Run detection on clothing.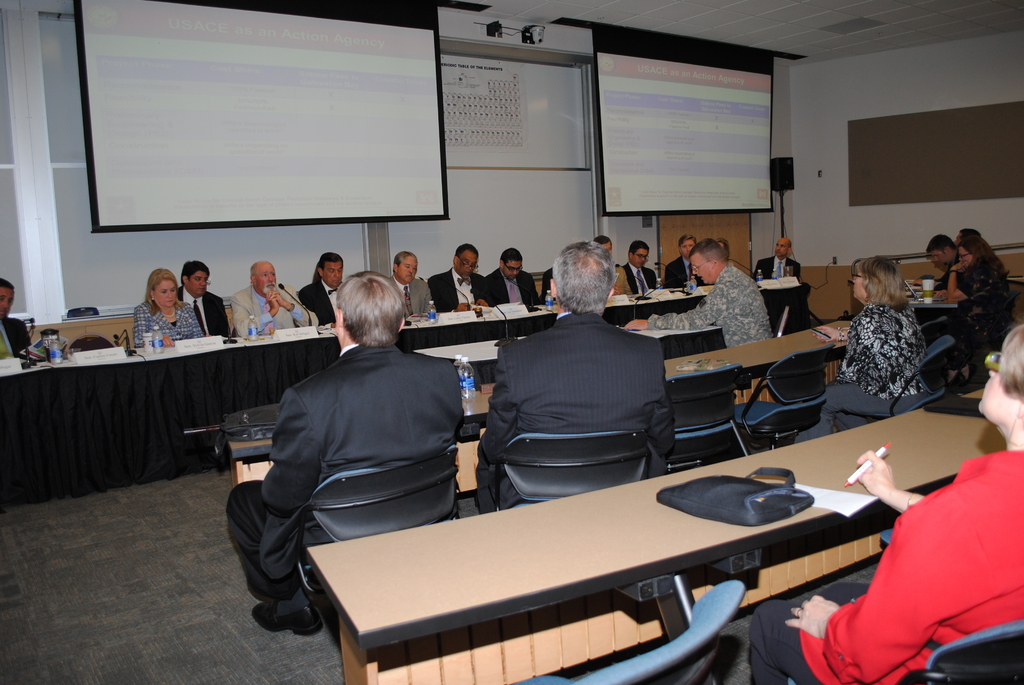
Result: 486 271 538 310.
